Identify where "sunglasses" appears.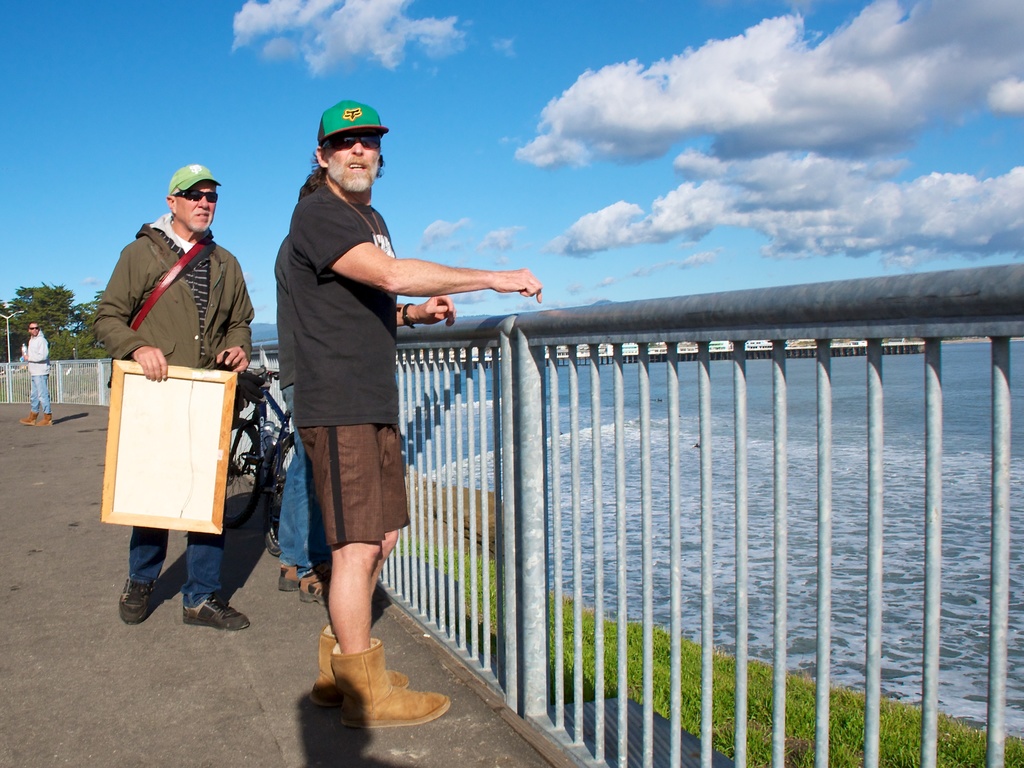
Appears at <region>319, 135, 381, 152</region>.
